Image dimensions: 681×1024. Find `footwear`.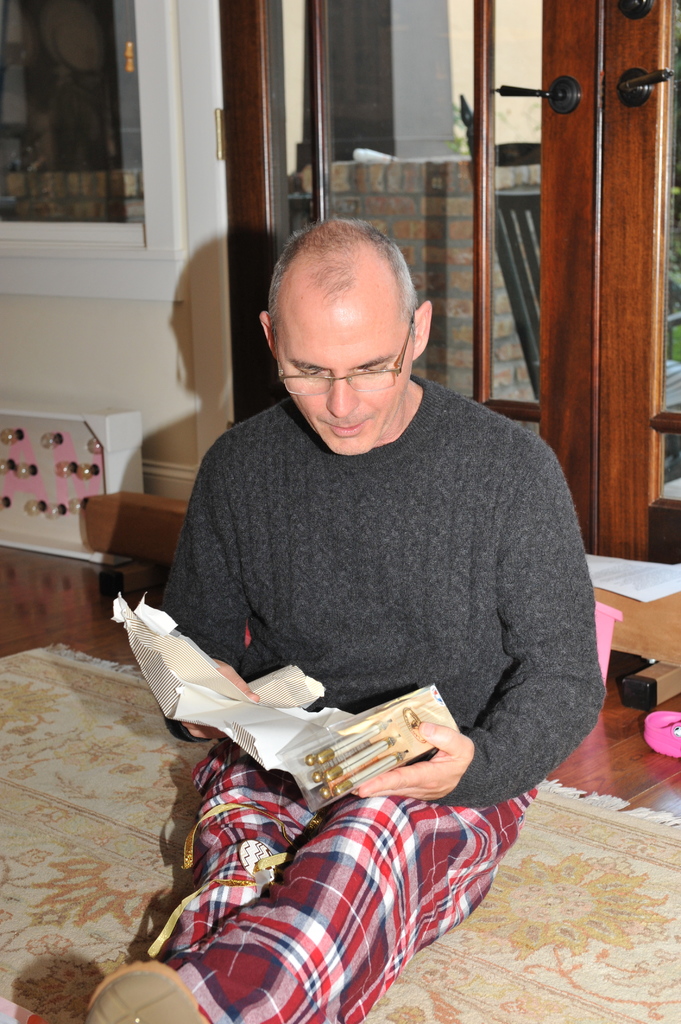
76,960,207,1023.
